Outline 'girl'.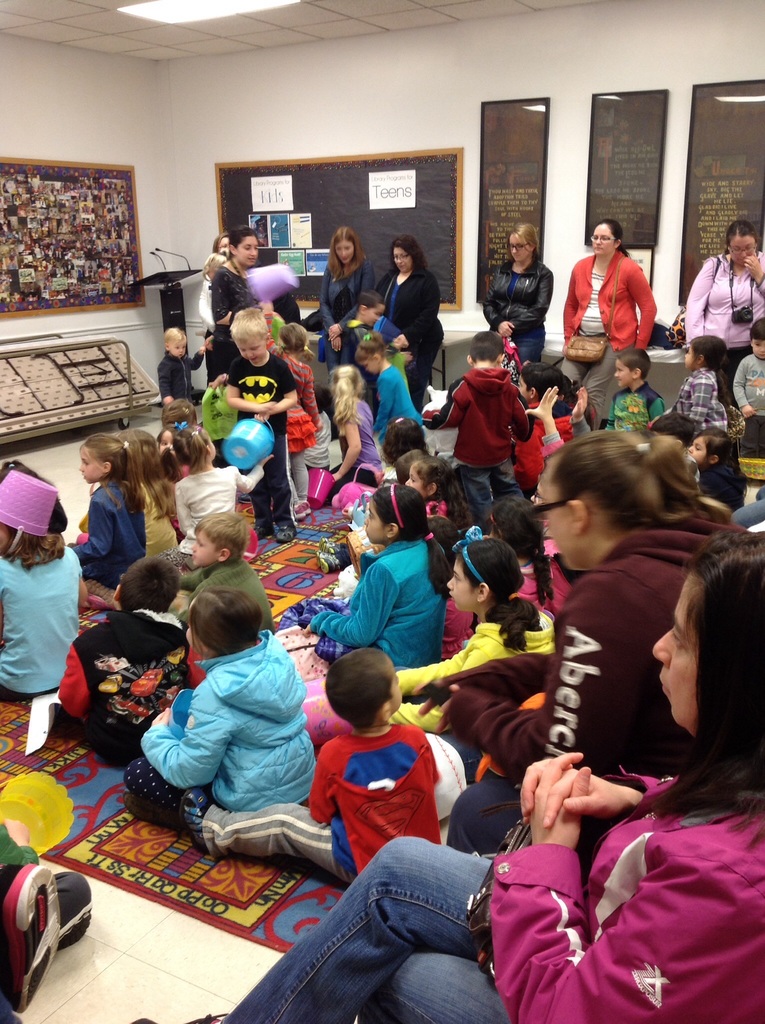
Outline: BBox(518, 359, 576, 476).
